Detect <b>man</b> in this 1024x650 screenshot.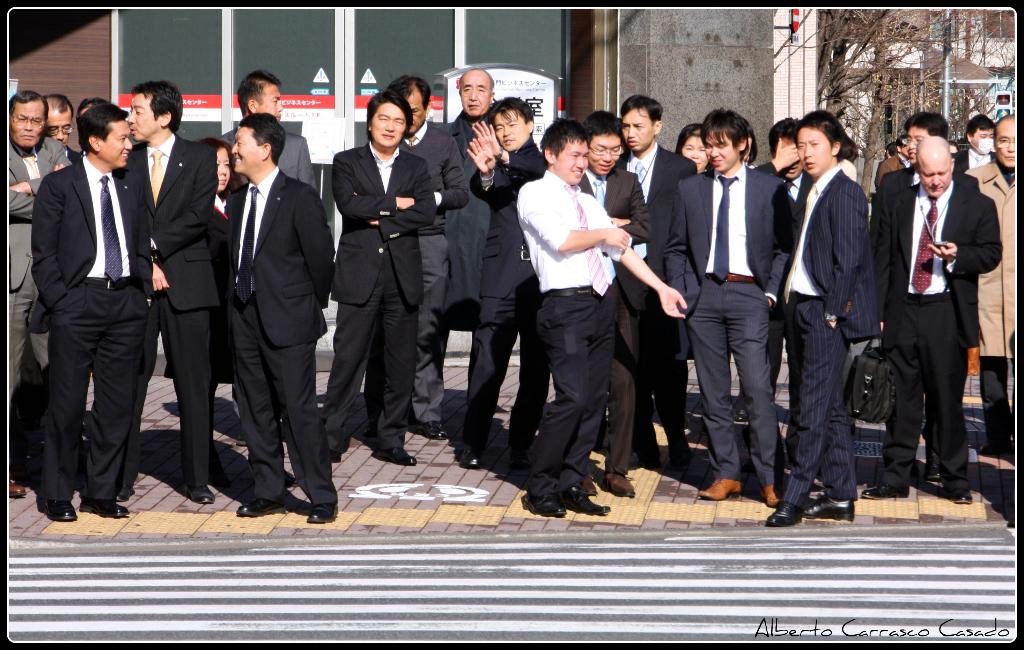
Detection: bbox=(387, 73, 472, 436).
